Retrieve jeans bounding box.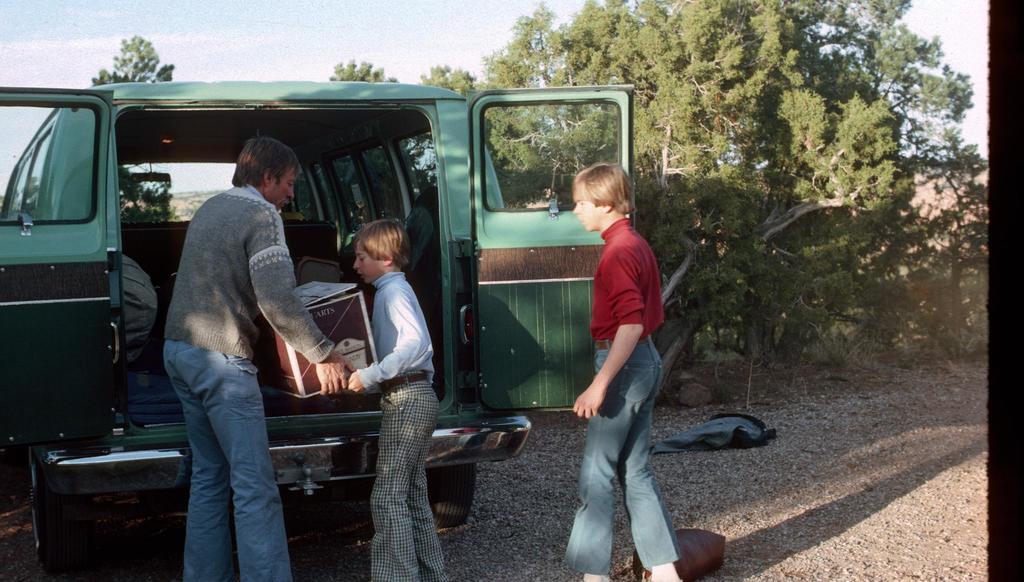
Bounding box: bbox=(158, 335, 292, 581).
